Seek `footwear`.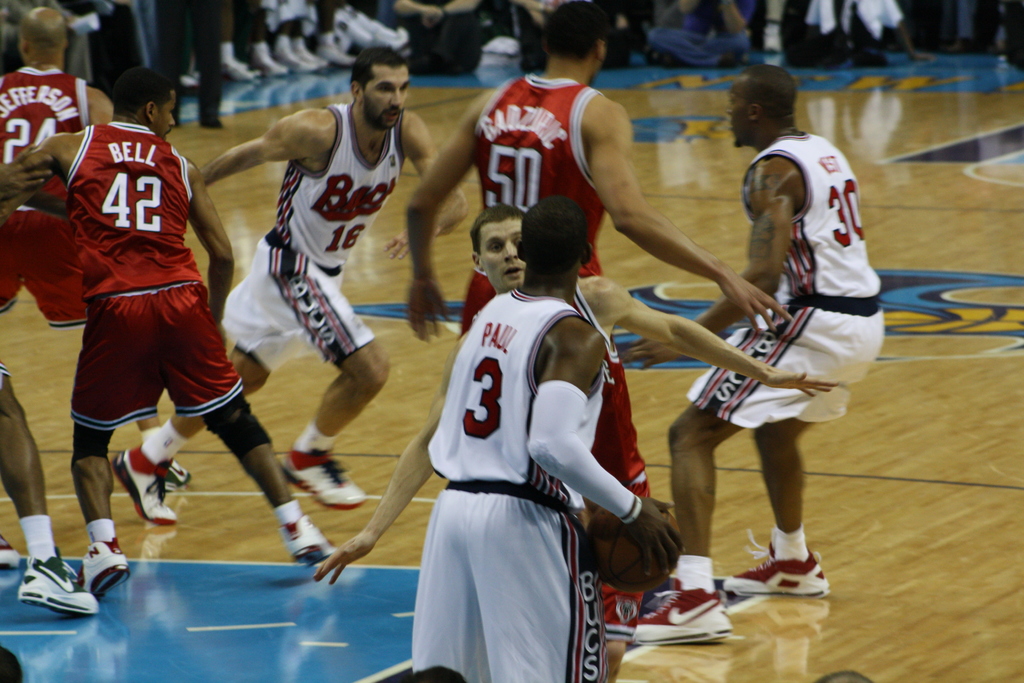
(x1=255, y1=53, x2=287, y2=76).
